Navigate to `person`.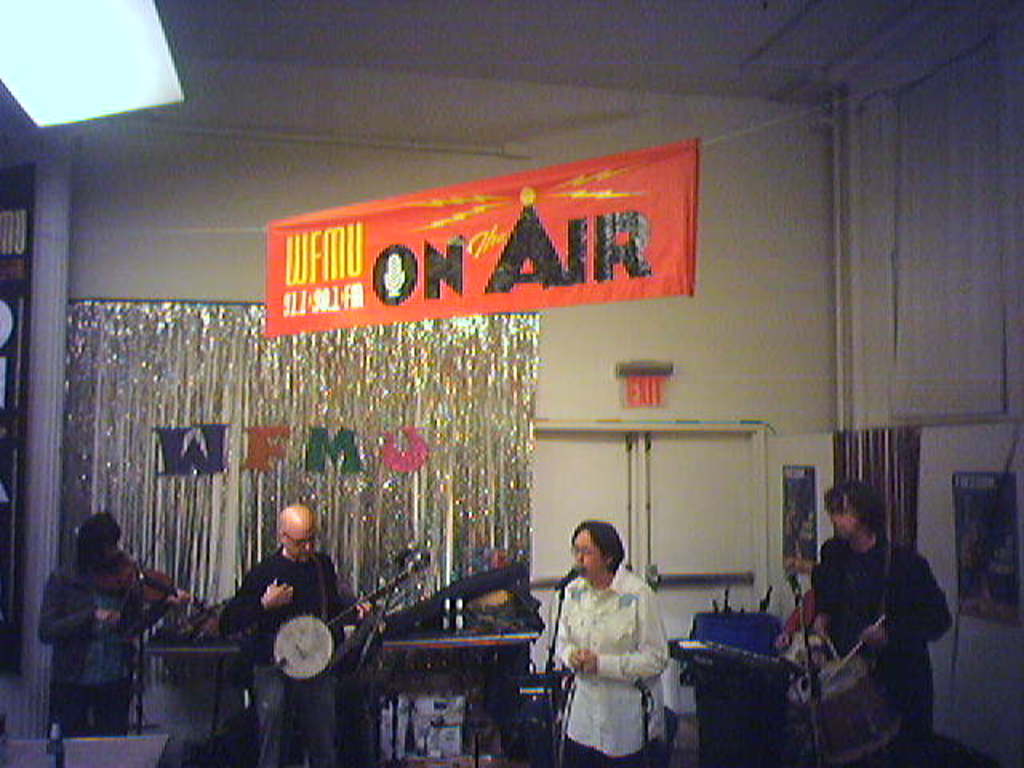
Navigation target: <box>219,502,371,766</box>.
